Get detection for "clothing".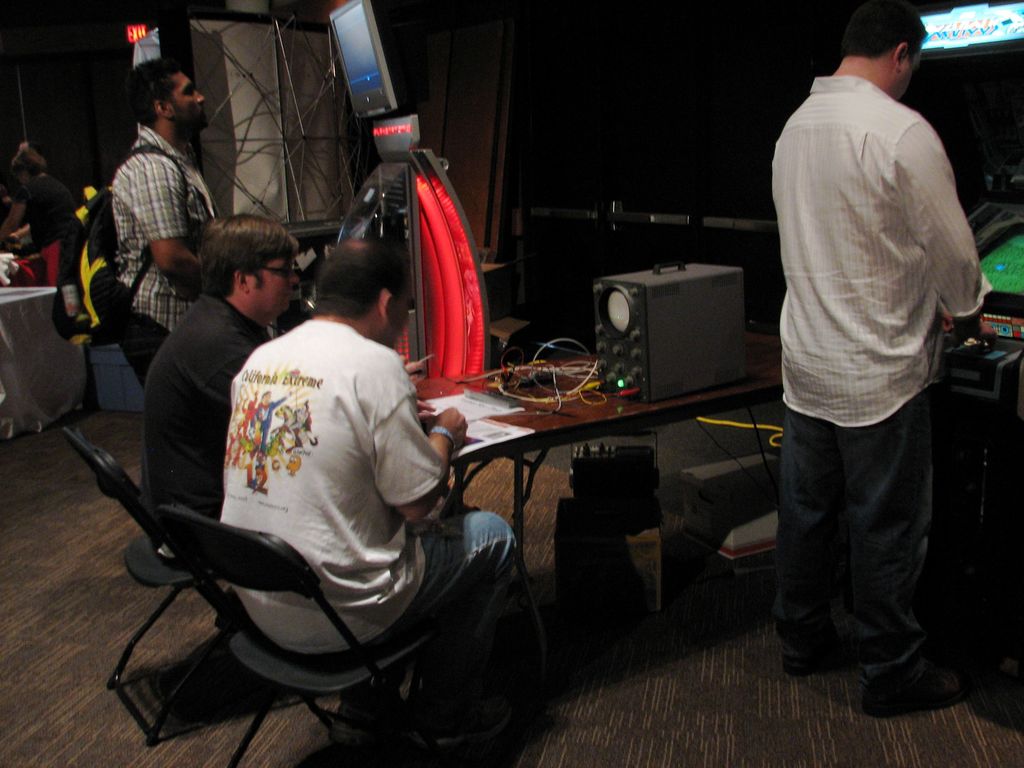
Detection: Rect(757, 69, 991, 699).
